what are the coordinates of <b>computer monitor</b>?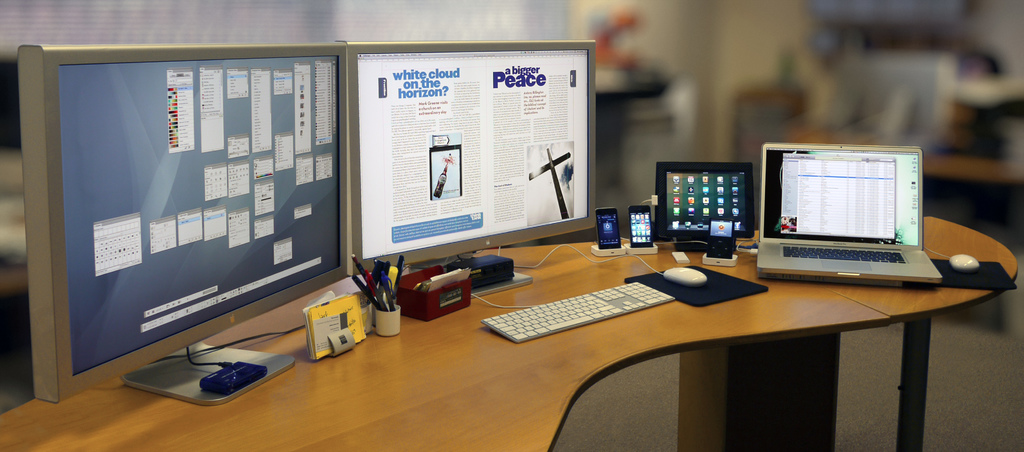
locate(13, 44, 346, 403).
